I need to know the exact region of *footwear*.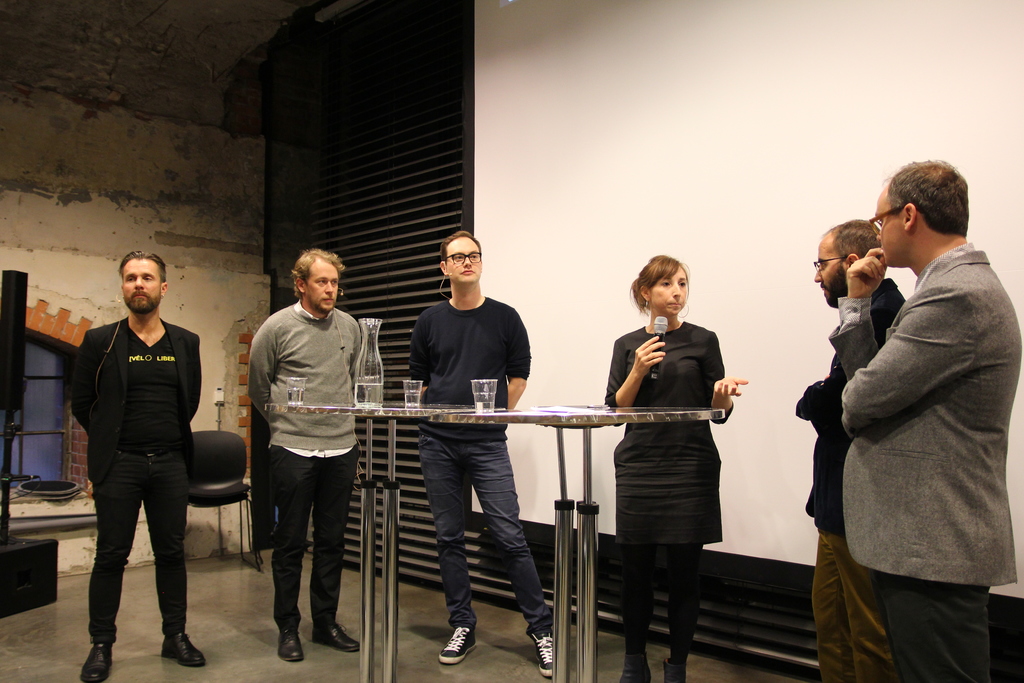
Region: {"left": 75, "top": 642, "right": 113, "bottom": 682}.
